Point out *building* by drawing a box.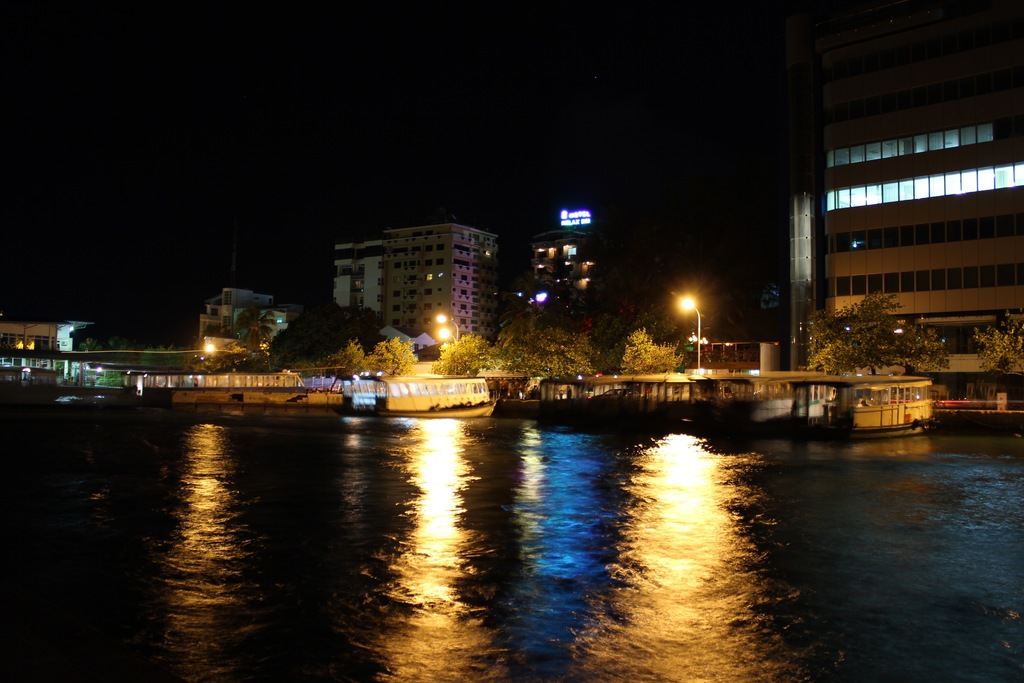
<box>380,215,499,350</box>.
